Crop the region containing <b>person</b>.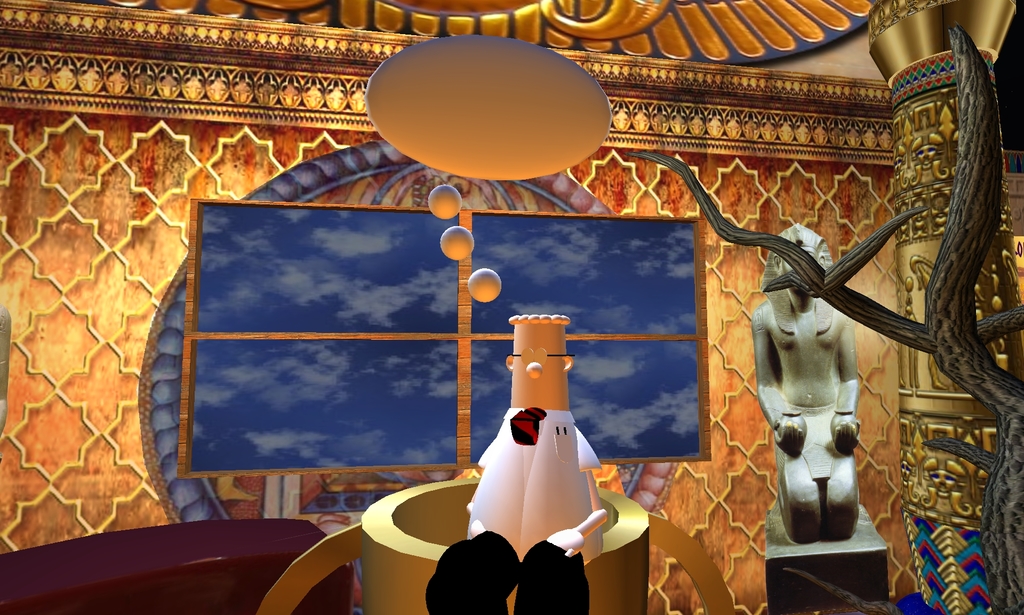
Crop region: left=427, top=313, right=611, bottom=614.
